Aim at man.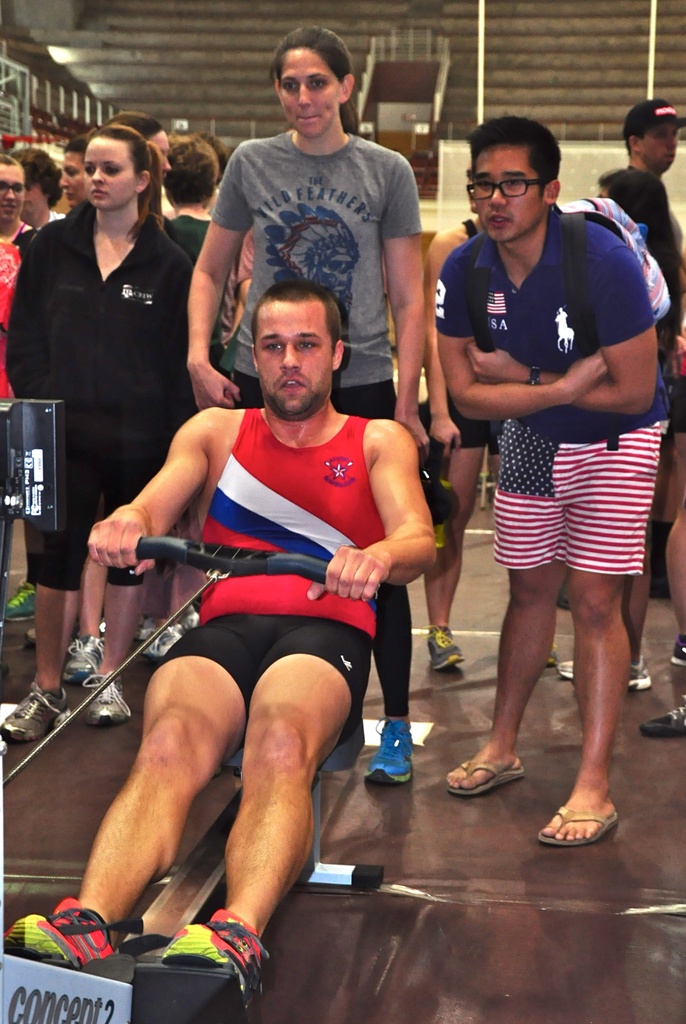
Aimed at <region>621, 97, 685, 662</region>.
